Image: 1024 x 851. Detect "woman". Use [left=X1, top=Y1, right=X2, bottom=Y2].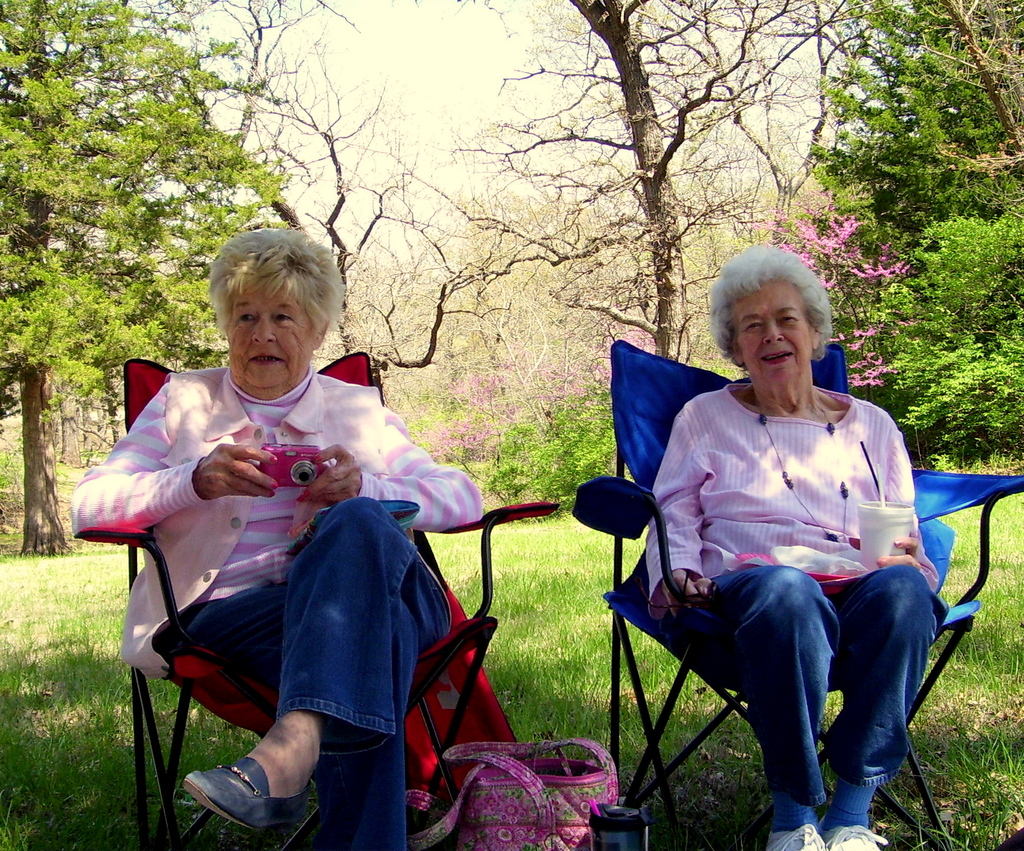
[left=632, top=253, right=942, bottom=843].
